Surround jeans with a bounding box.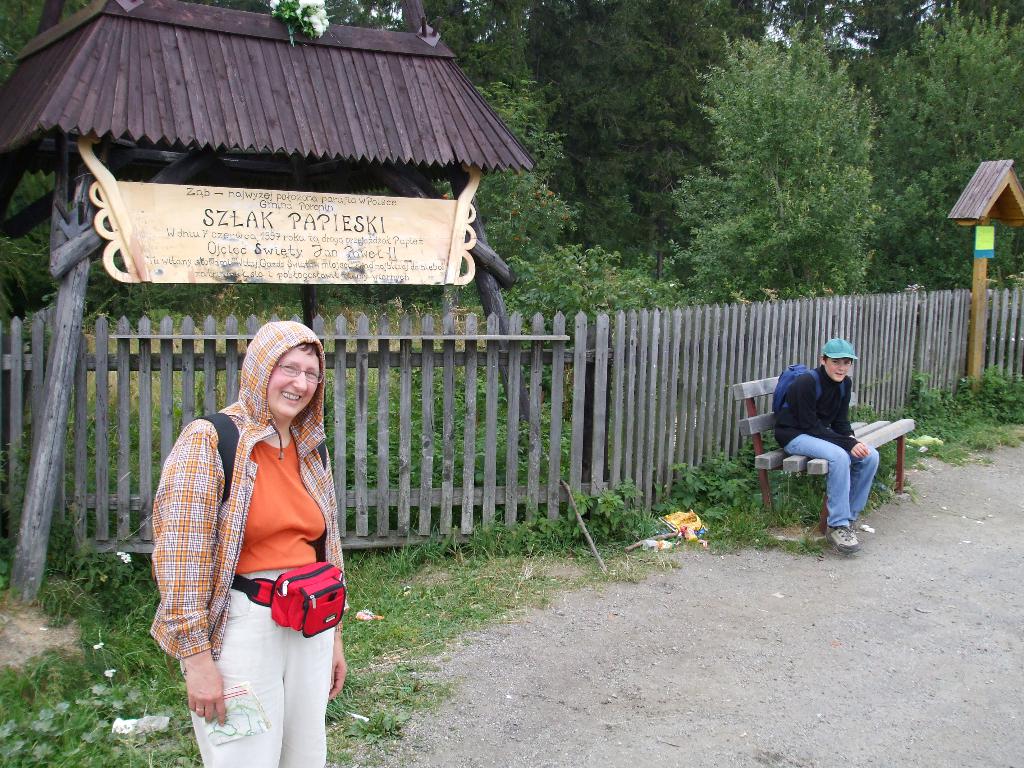
bbox(795, 447, 888, 532).
